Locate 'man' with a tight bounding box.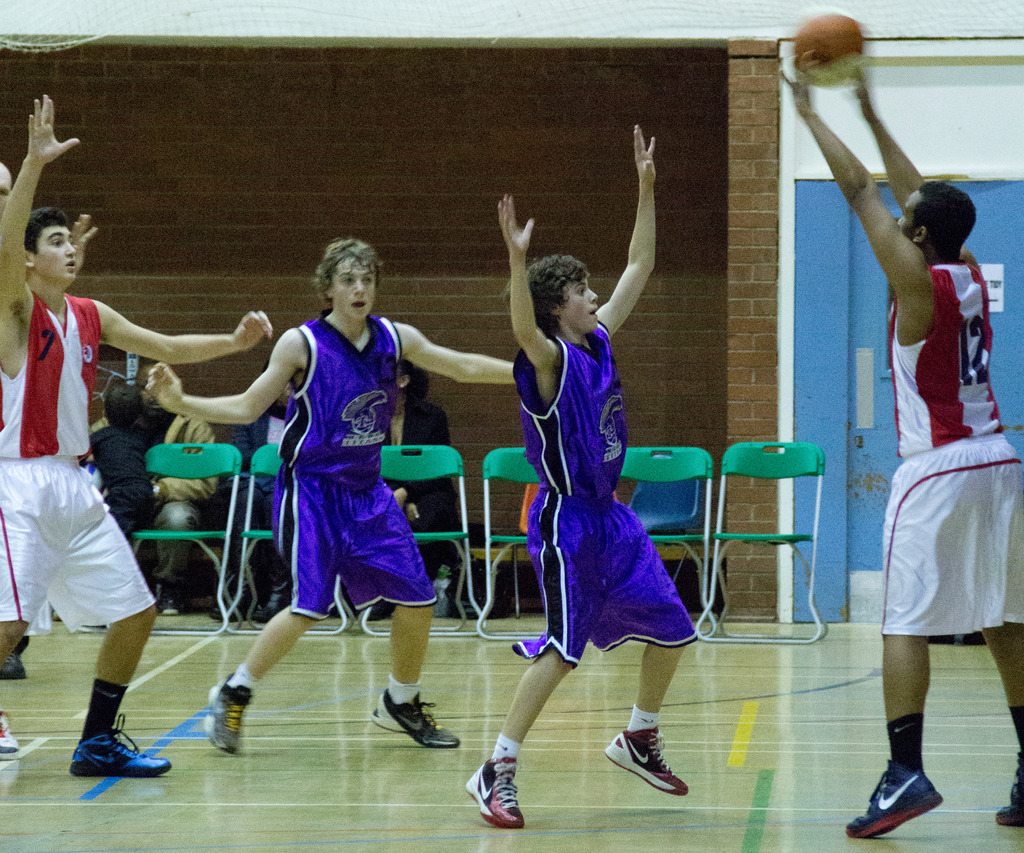
[left=774, top=52, right=1023, bottom=836].
